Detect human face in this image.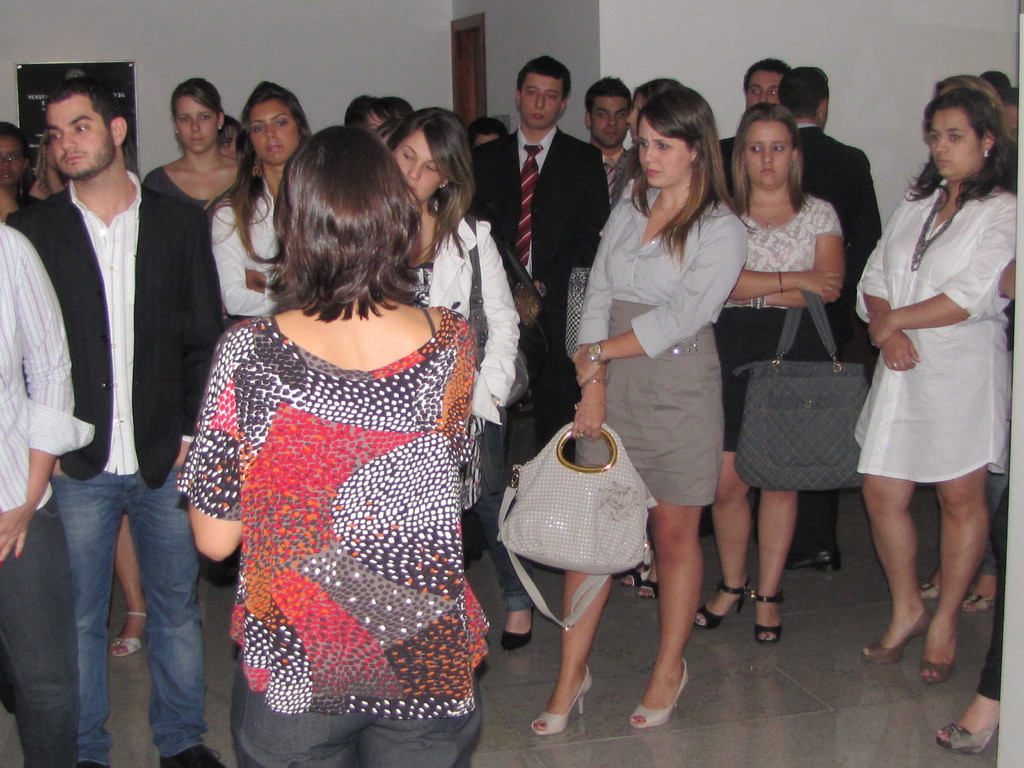
Detection: {"x1": 744, "y1": 71, "x2": 781, "y2": 104}.
